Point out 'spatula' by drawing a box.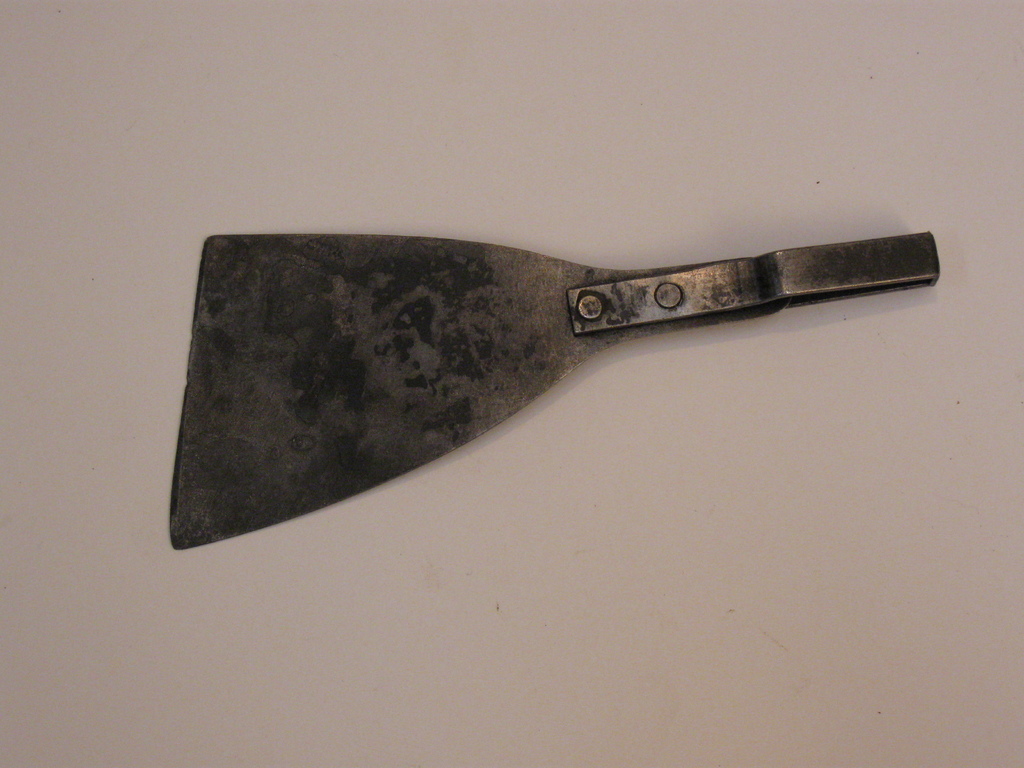
[left=169, top=230, right=943, bottom=553].
